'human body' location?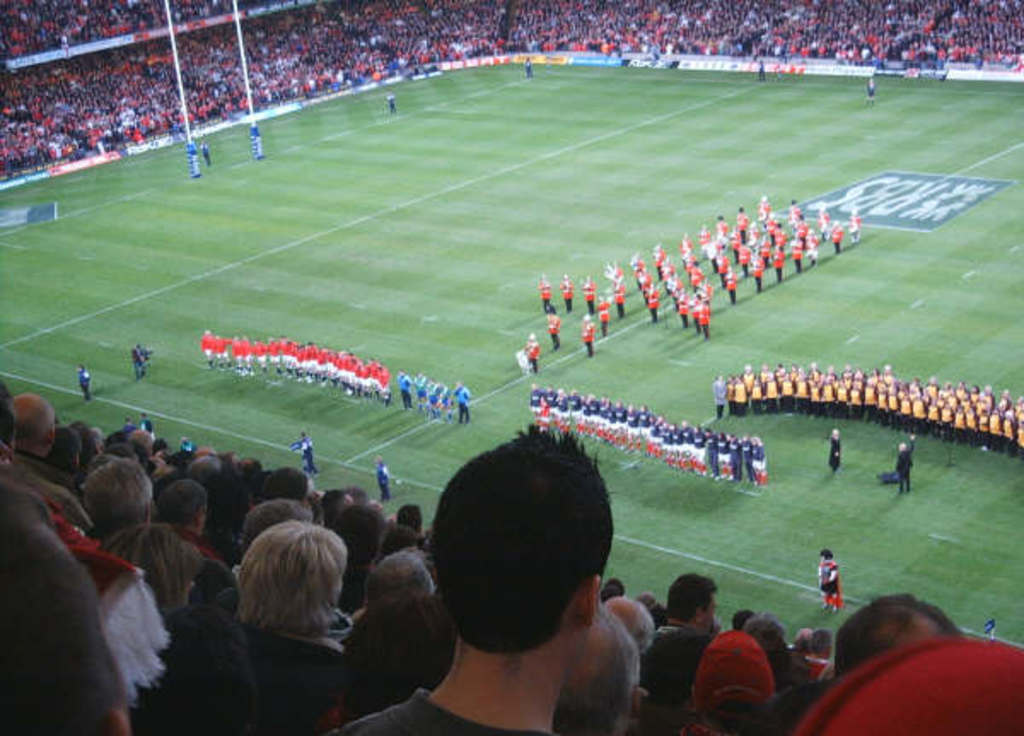
bbox=(247, 125, 265, 161)
